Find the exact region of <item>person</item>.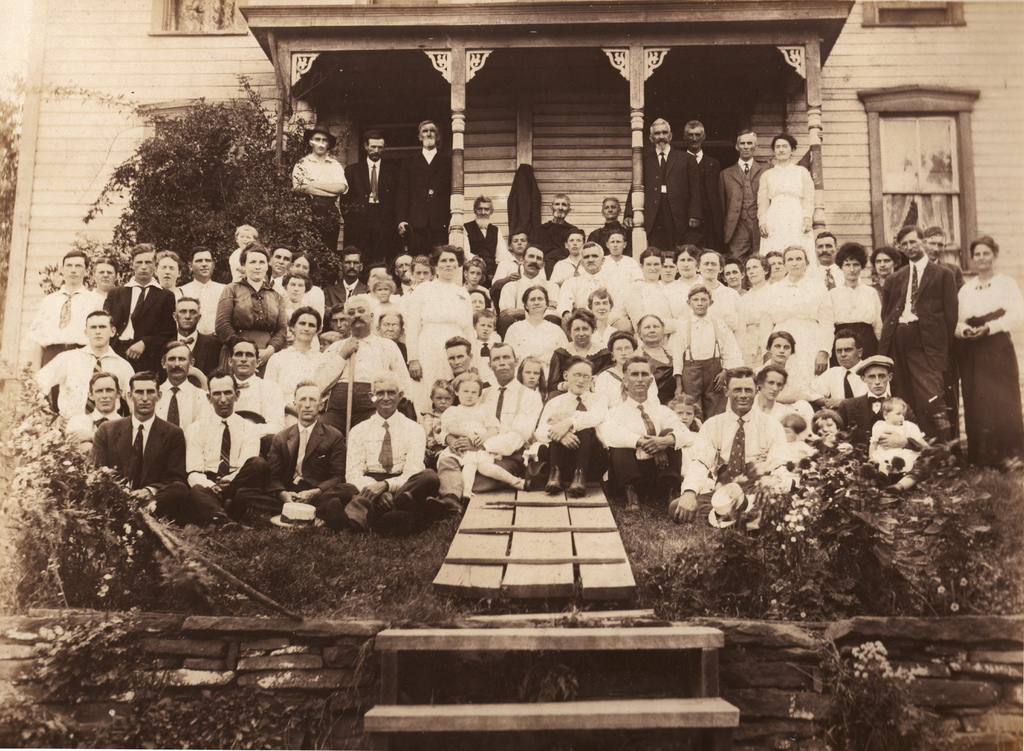
Exact region: select_region(831, 241, 877, 340).
